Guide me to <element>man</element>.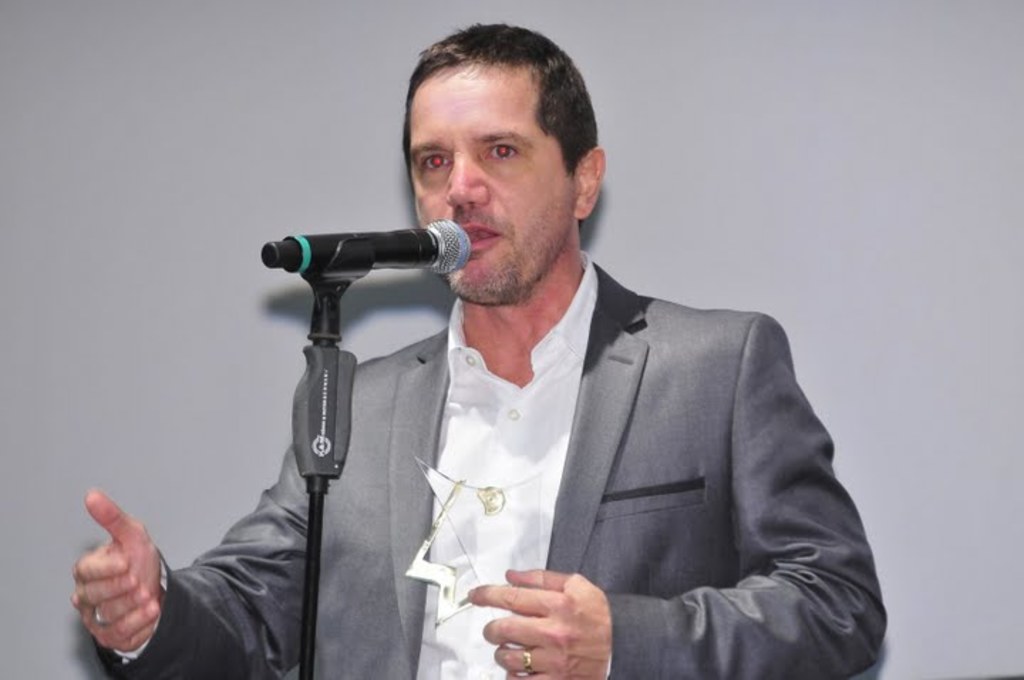
Guidance: l=74, t=18, r=890, b=679.
